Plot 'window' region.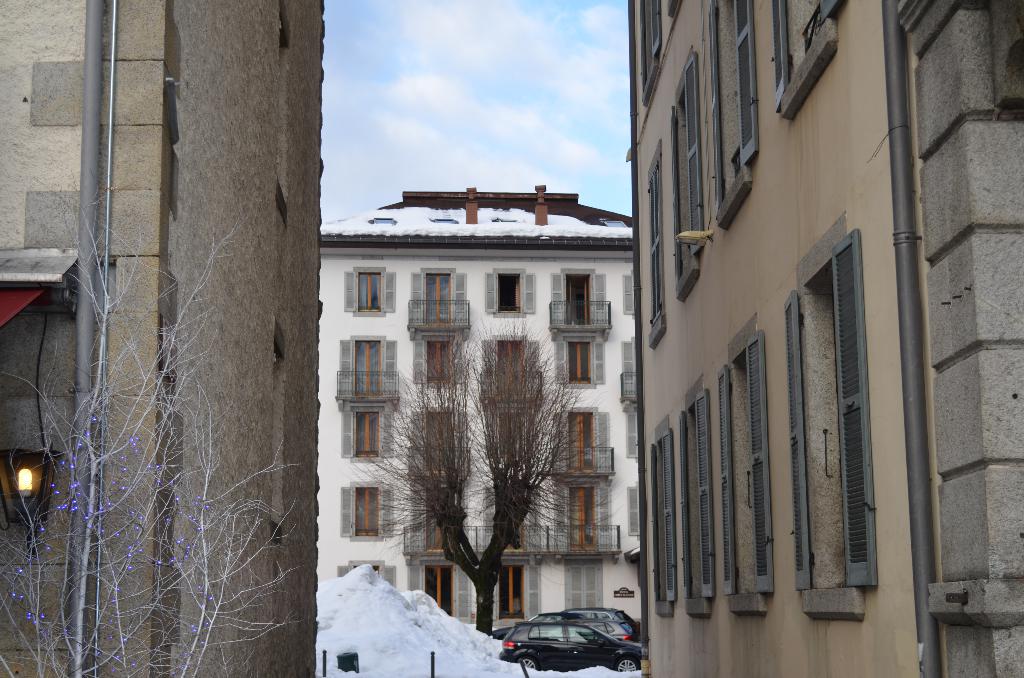
Plotted at (x1=698, y1=0, x2=761, y2=236).
